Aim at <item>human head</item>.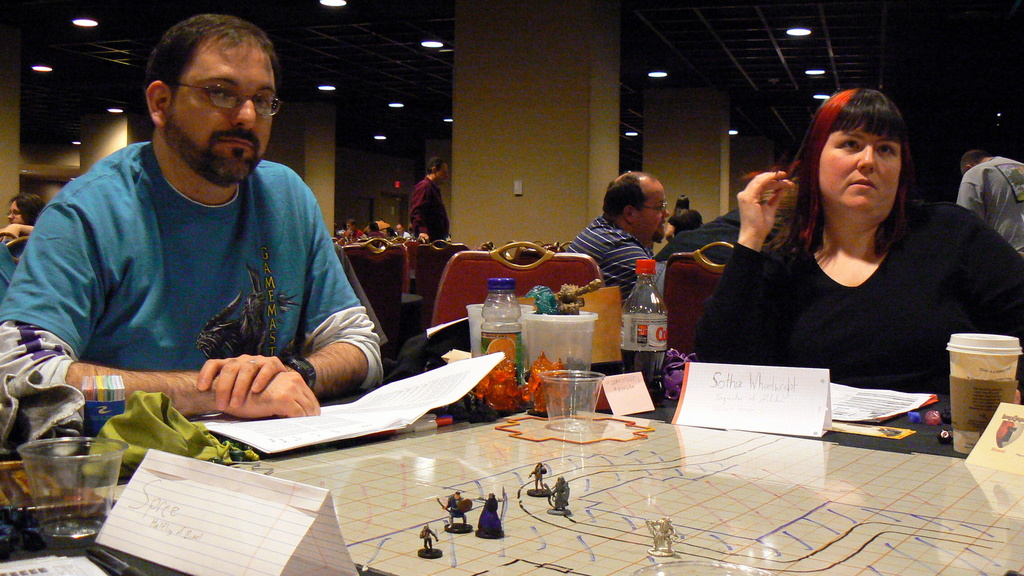
Aimed at <bbox>369, 221, 379, 232</bbox>.
